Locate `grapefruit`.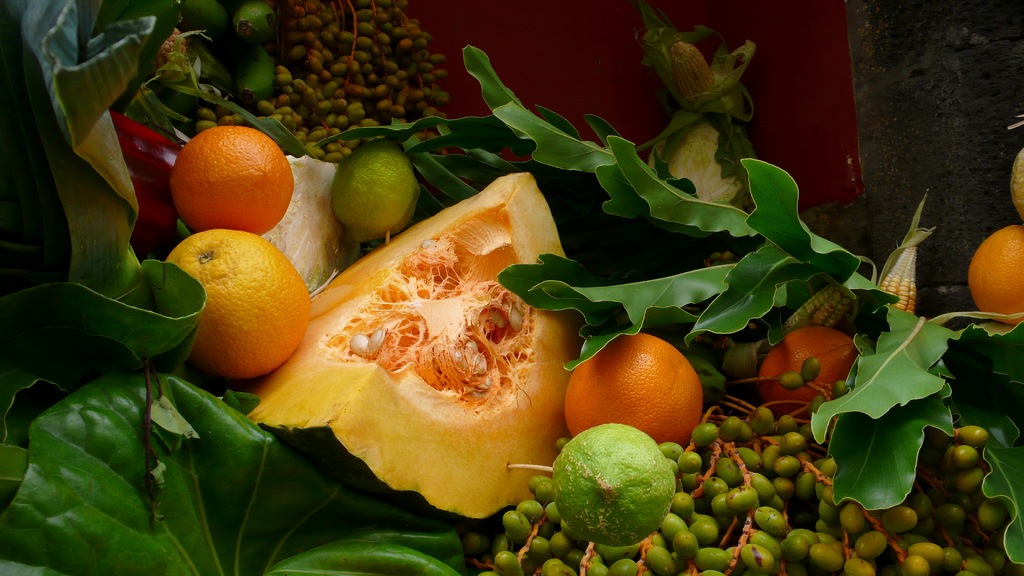
Bounding box: l=161, t=226, r=313, b=382.
